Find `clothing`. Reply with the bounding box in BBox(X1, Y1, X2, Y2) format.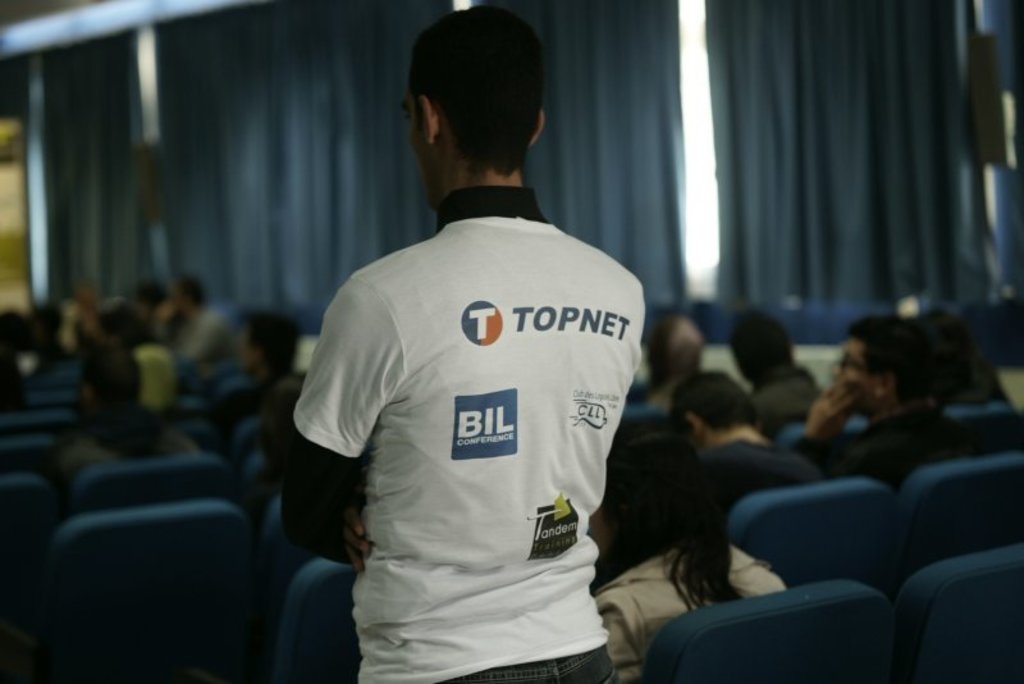
BBox(152, 306, 242, 359).
